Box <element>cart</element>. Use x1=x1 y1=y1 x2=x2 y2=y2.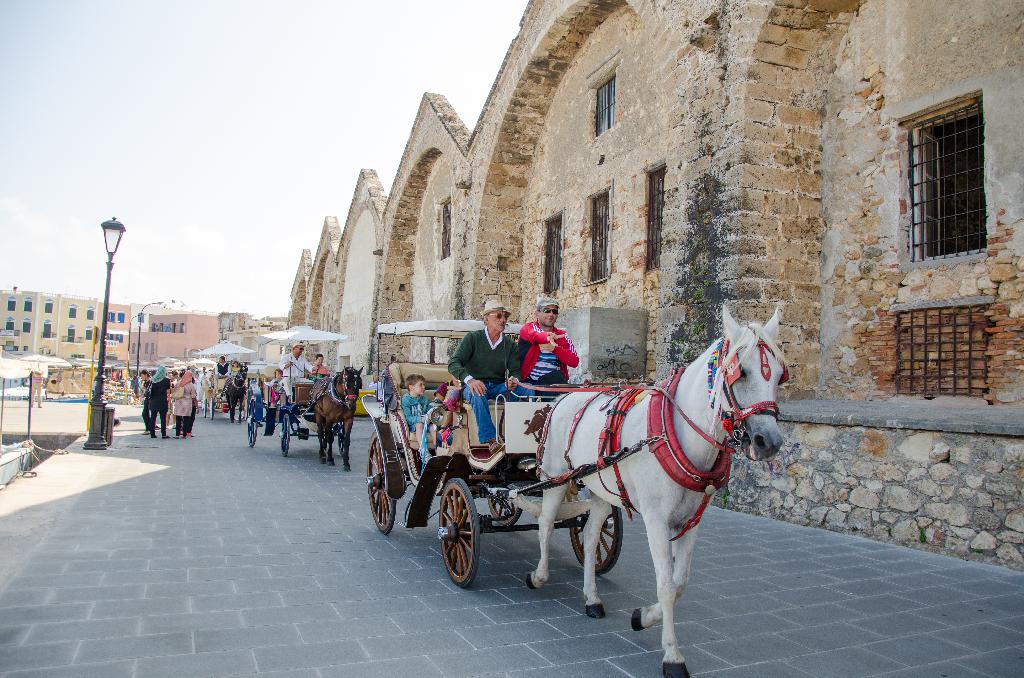
x1=194 y1=333 x2=250 y2=419.
